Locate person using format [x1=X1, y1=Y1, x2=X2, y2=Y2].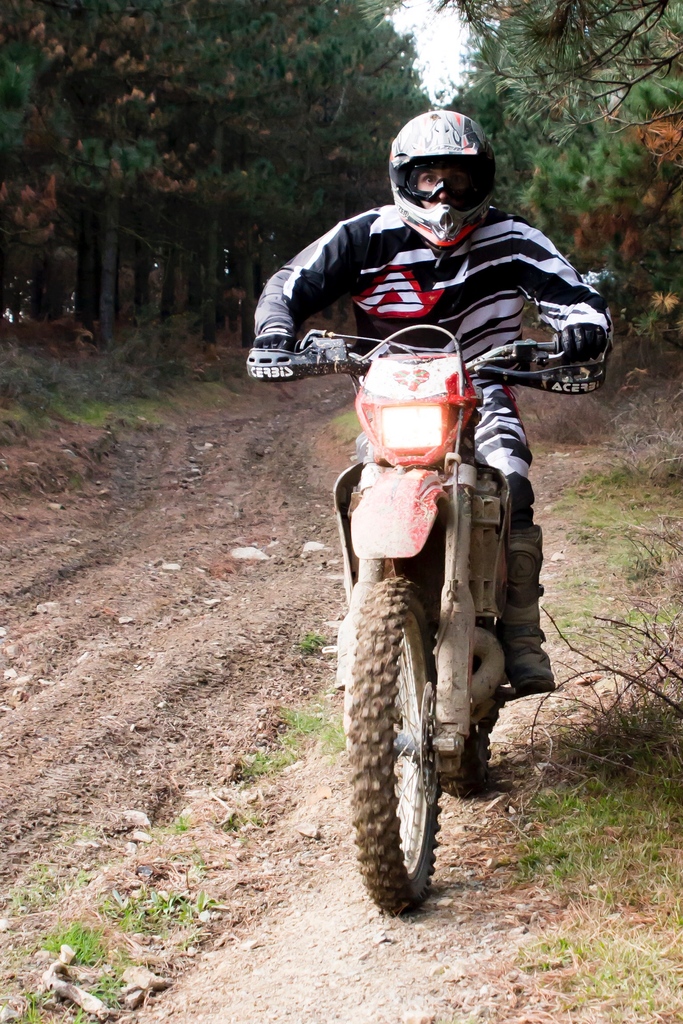
[x1=294, y1=124, x2=578, y2=684].
